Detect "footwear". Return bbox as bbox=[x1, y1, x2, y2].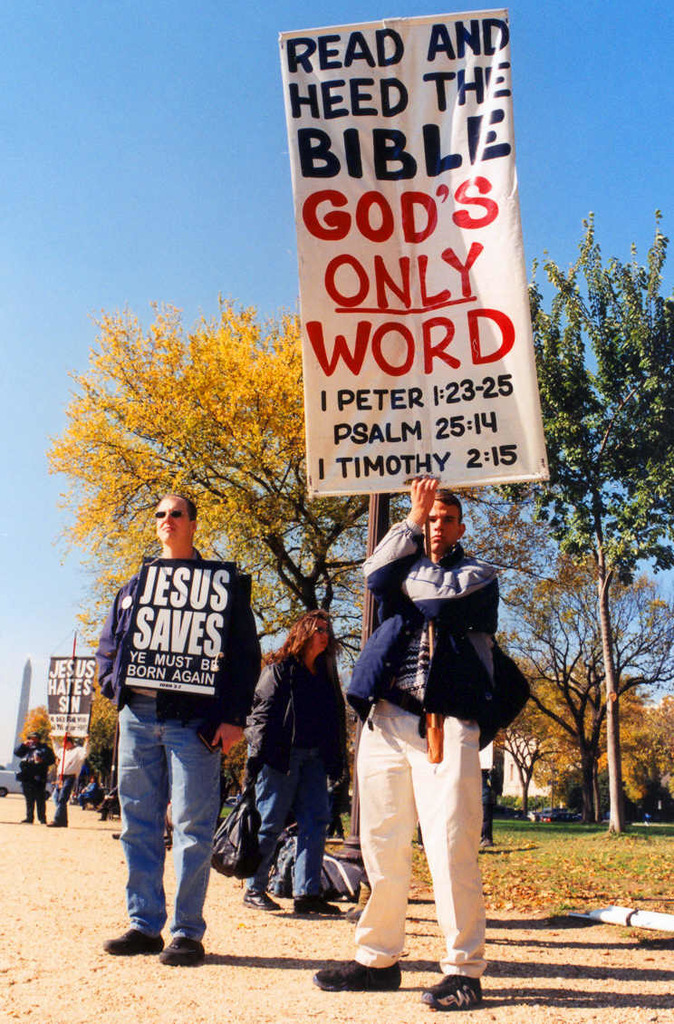
bbox=[286, 890, 344, 923].
